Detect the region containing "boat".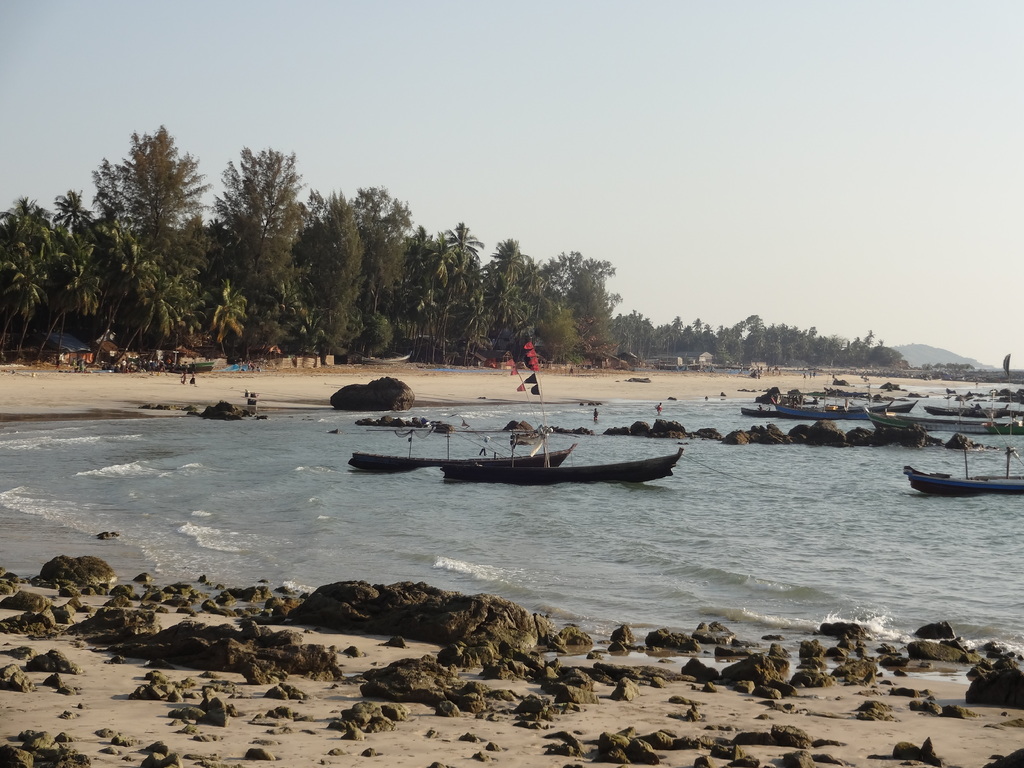
box=[776, 403, 879, 419].
